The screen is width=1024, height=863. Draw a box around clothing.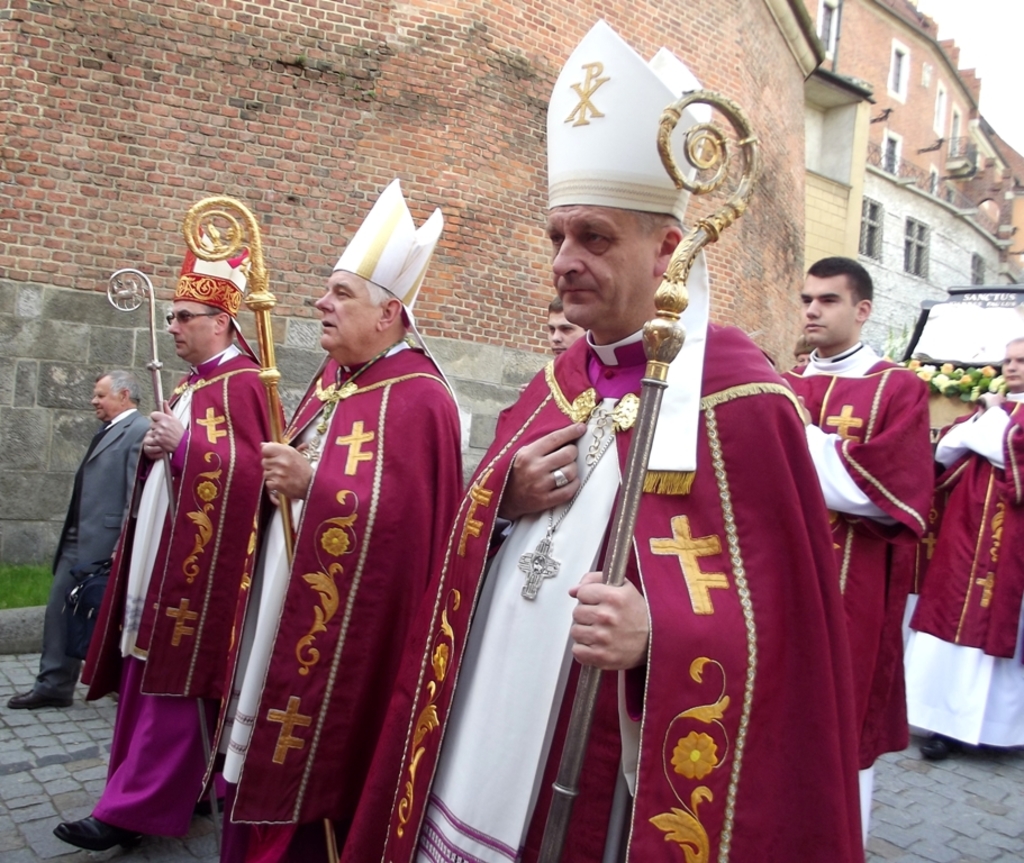
[left=454, top=253, right=840, bottom=862].
